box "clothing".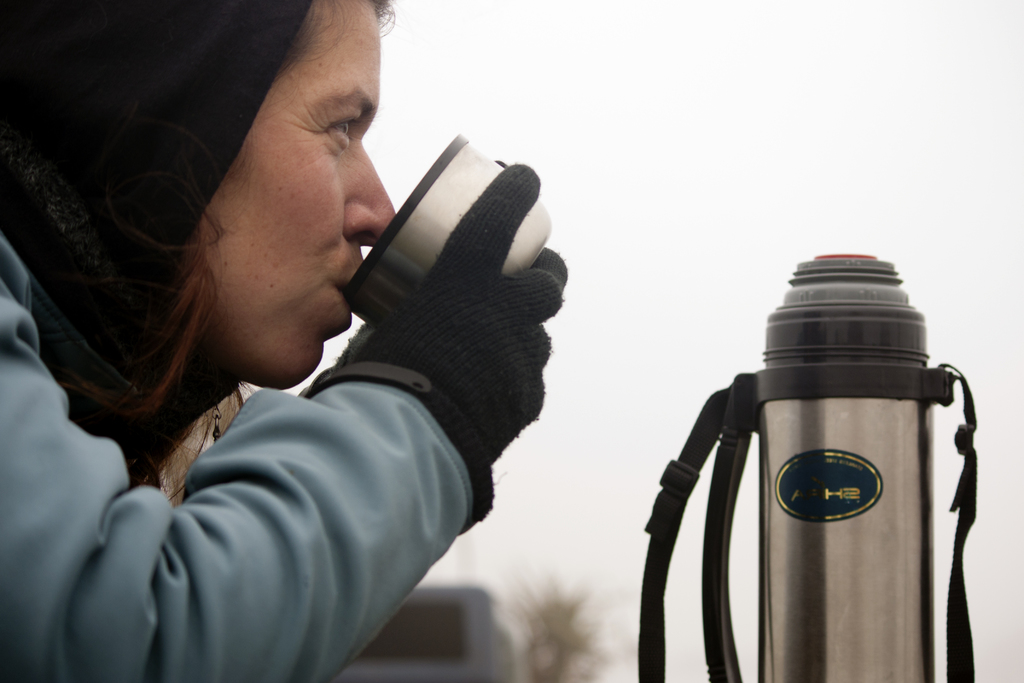
bbox=[0, 235, 474, 682].
